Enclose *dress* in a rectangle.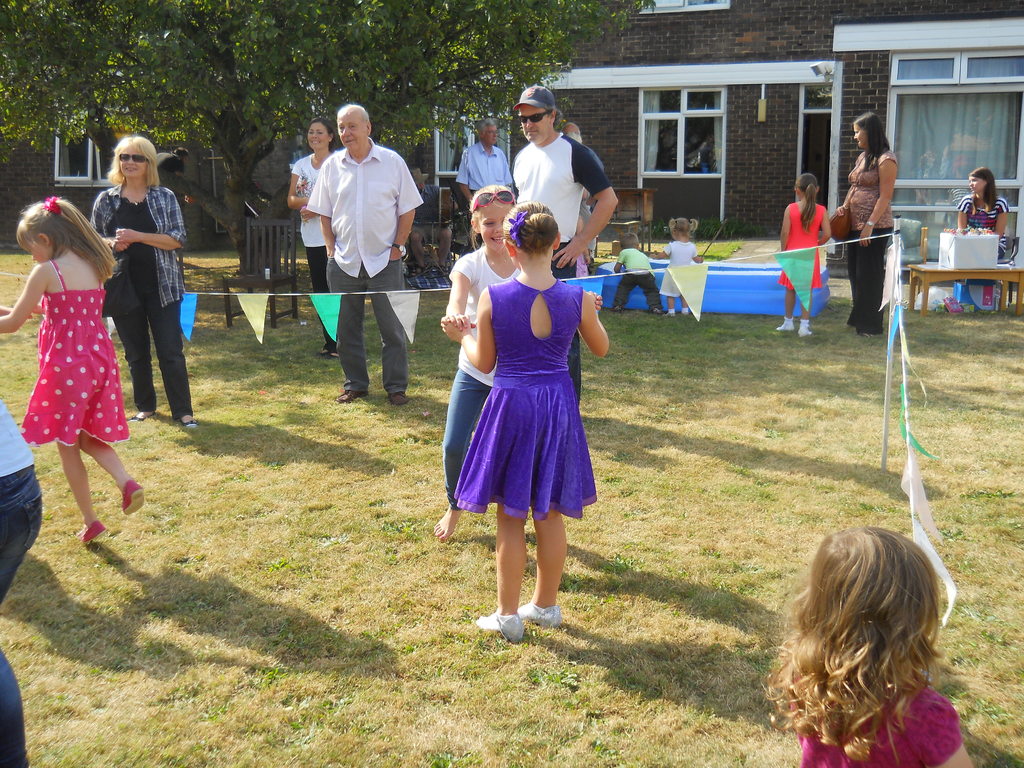
{"x1": 657, "y1": 240, "x2": 694, "y2": 300}.
